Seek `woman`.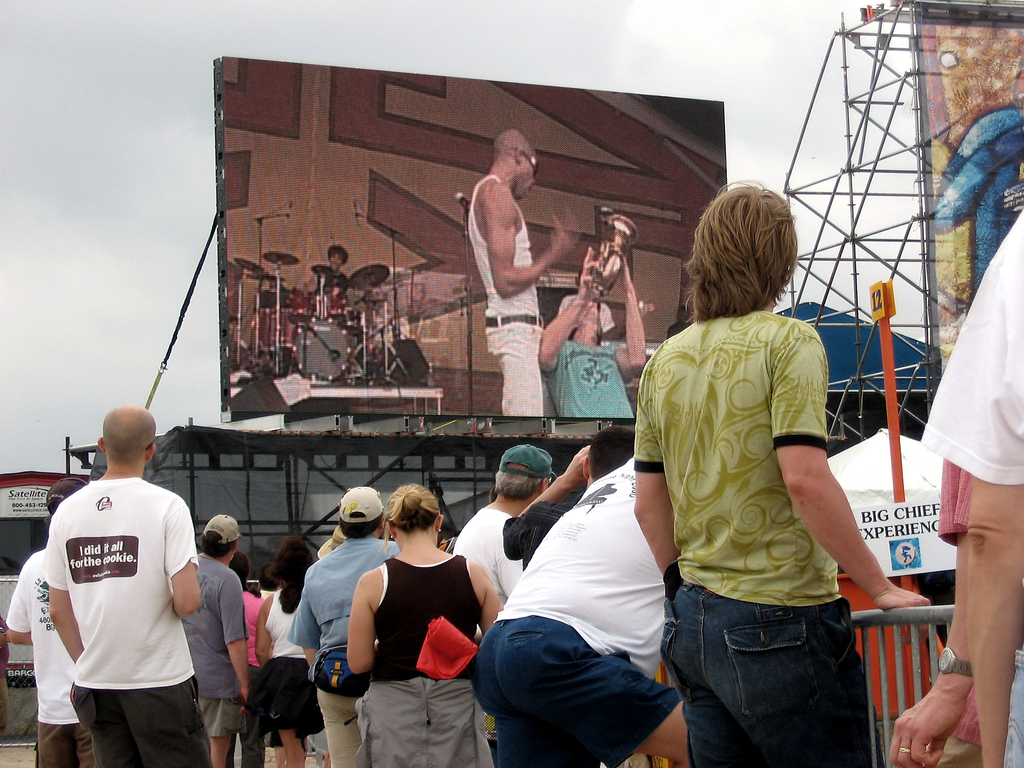
[x1=332, y1=477, x2=486, y2=761].
